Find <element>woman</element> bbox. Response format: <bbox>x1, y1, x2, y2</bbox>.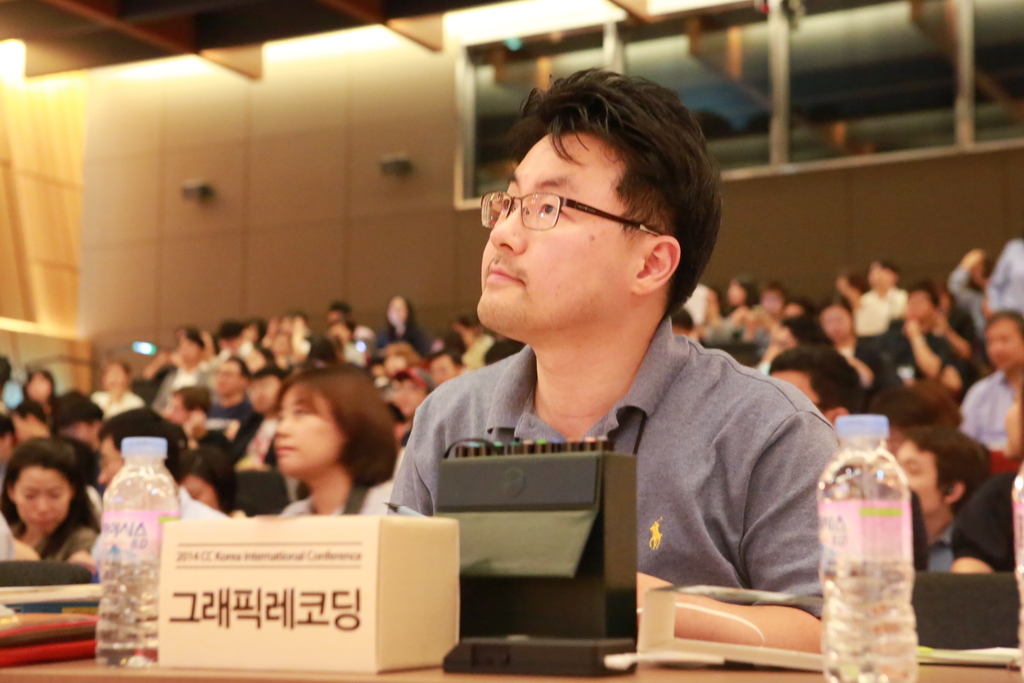
<bbox>270, 361, 399, 518</bbox>.
